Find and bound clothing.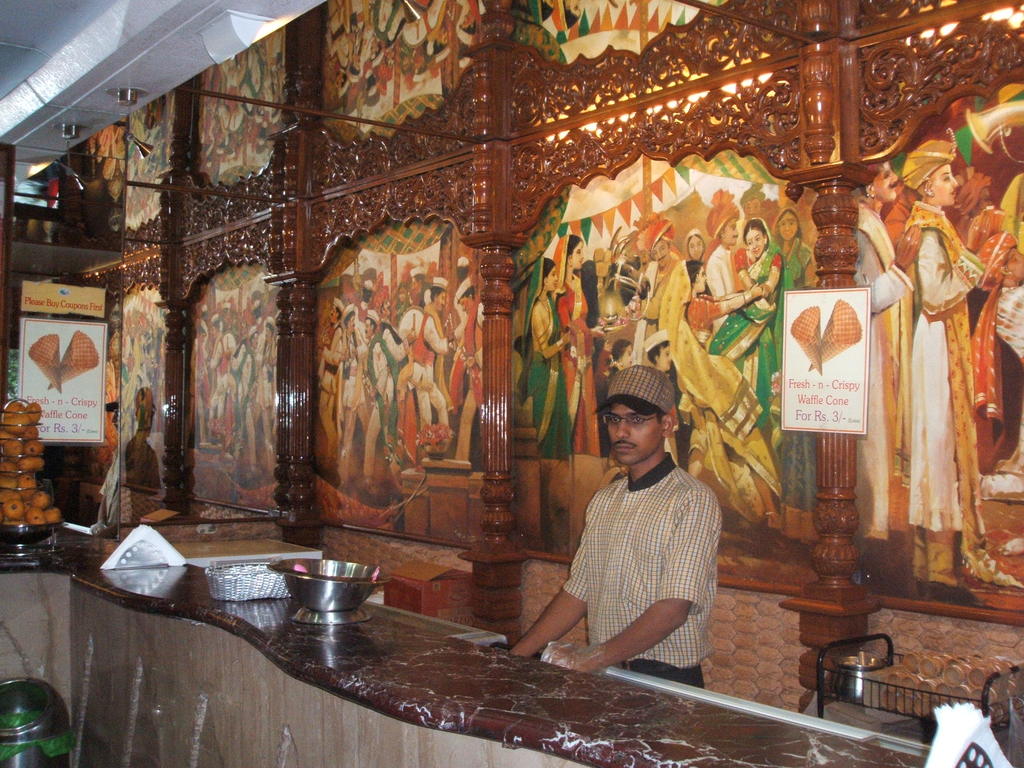
Bound: 848 200 902 536.
